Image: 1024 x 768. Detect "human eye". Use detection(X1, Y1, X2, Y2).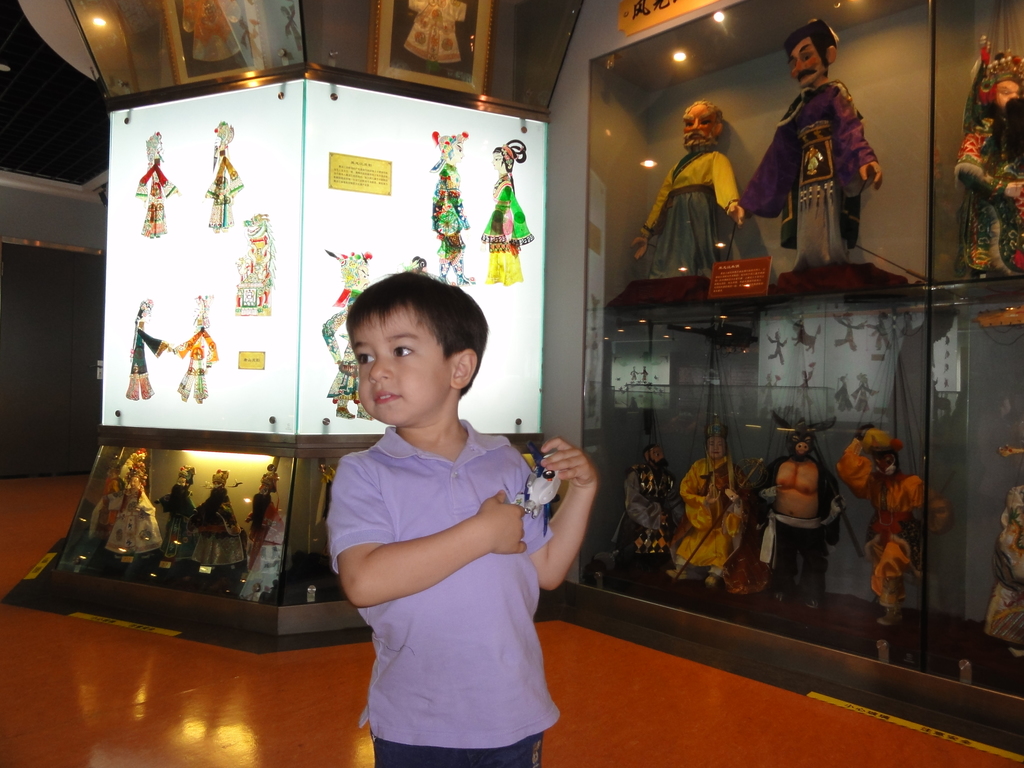
detection(801, 52, 813, 61).
